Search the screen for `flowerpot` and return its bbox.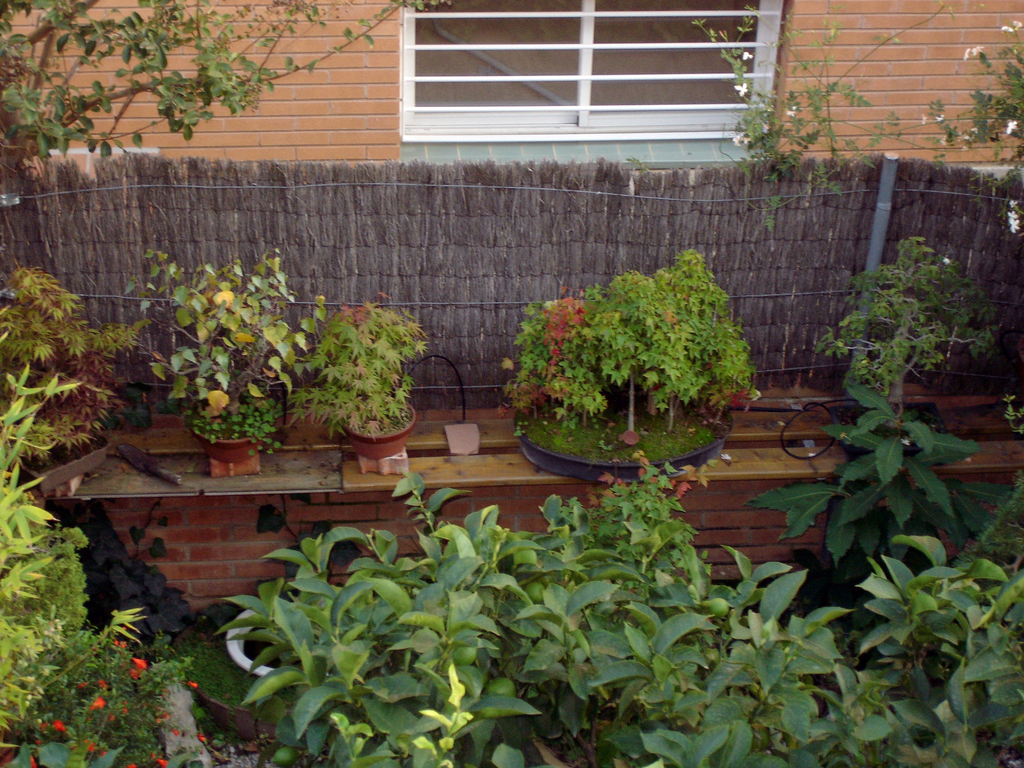
Found: <box>9,428,111,490</box>.
